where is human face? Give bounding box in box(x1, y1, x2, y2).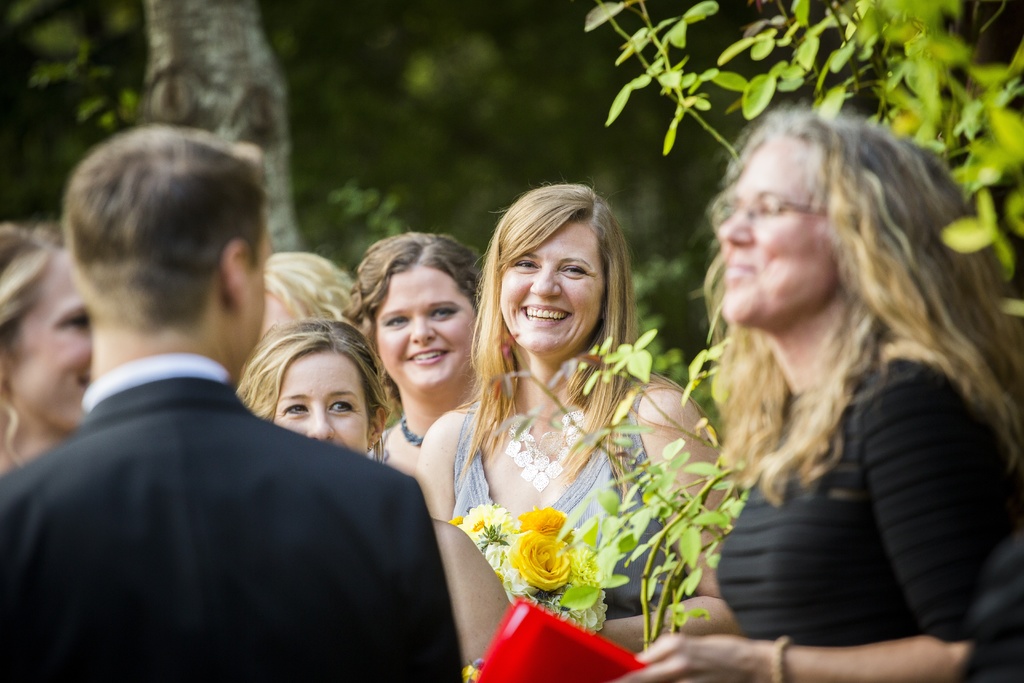
box(271, 347, 374, 460).
